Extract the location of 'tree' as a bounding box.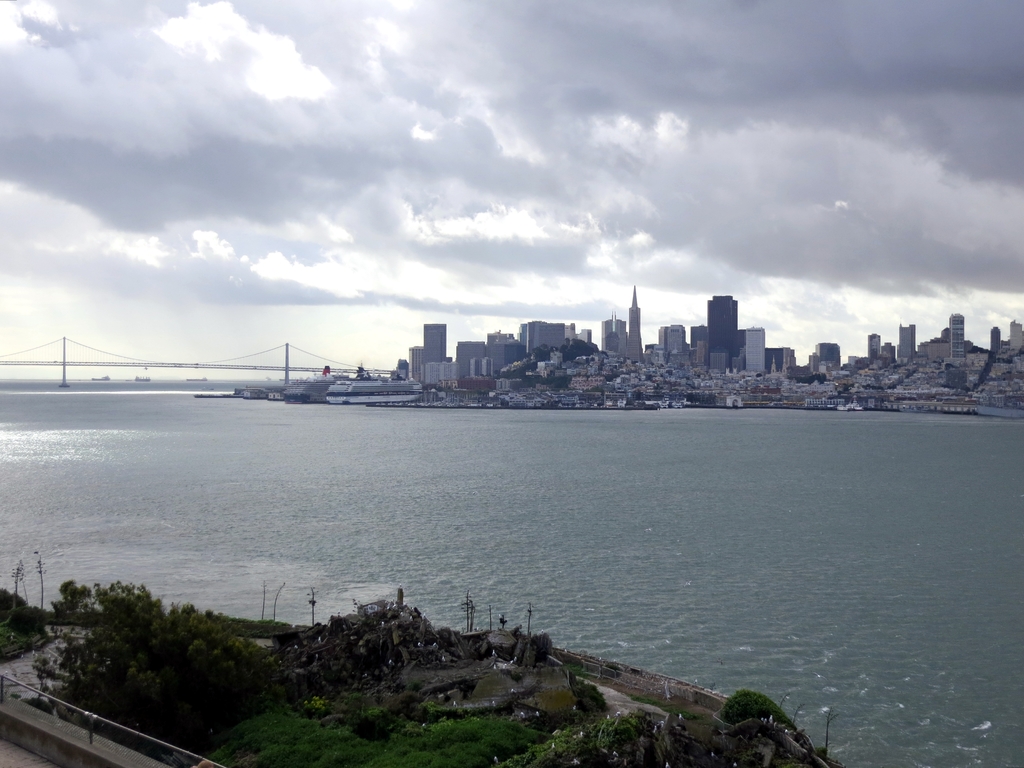
bbox=(525, 599, 535, 671).
